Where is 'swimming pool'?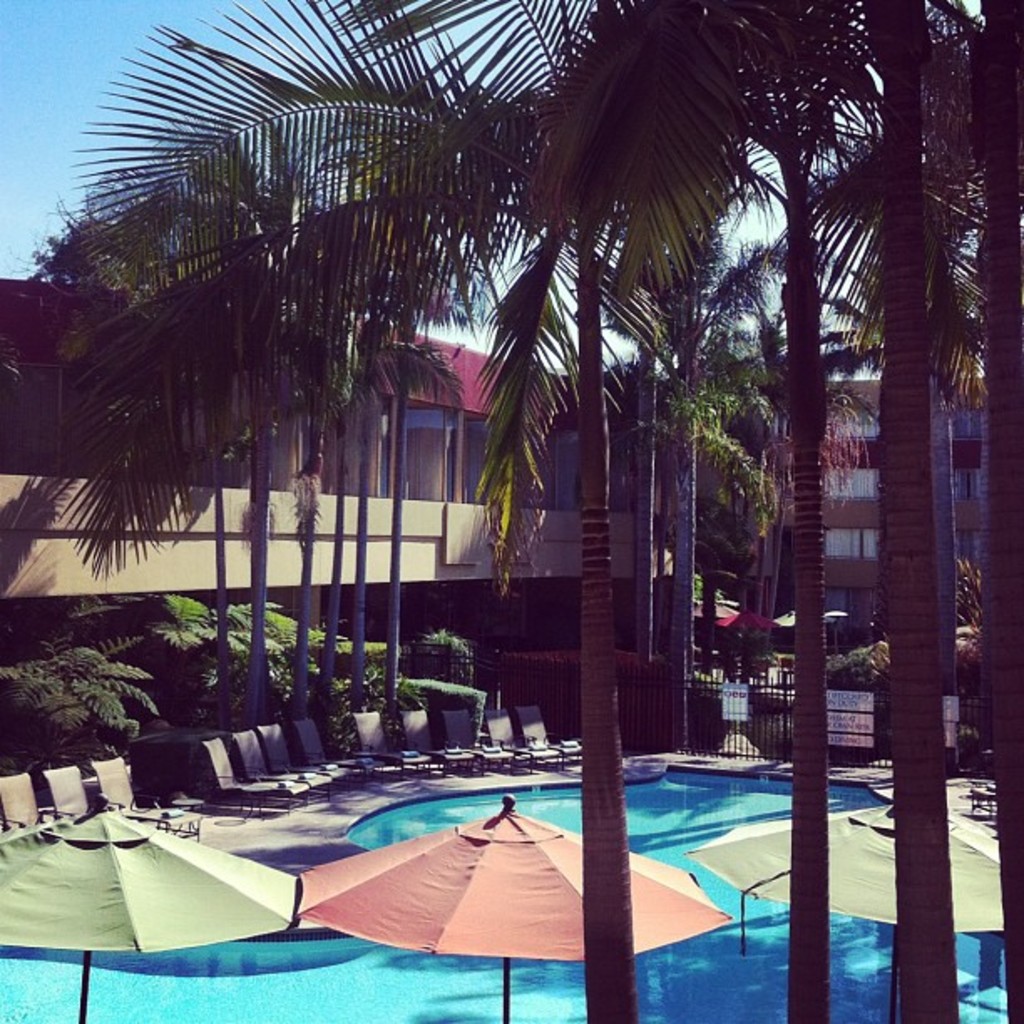
(x1=0, y1=765, x2=1004, y2=1022).
